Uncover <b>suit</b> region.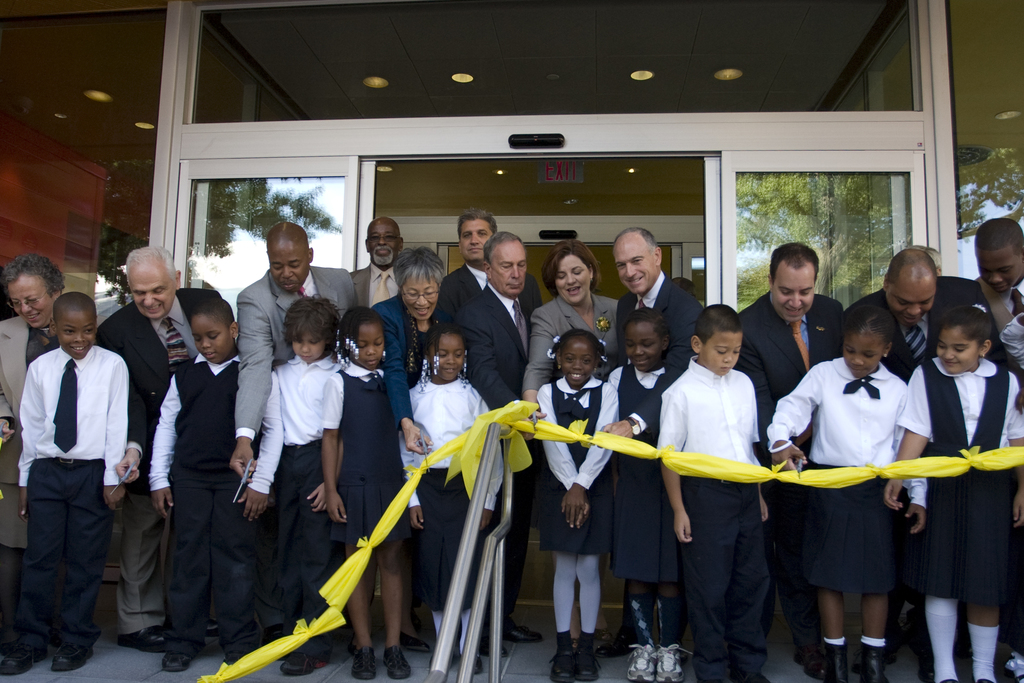
Uncovered: [436,263,495,342].
